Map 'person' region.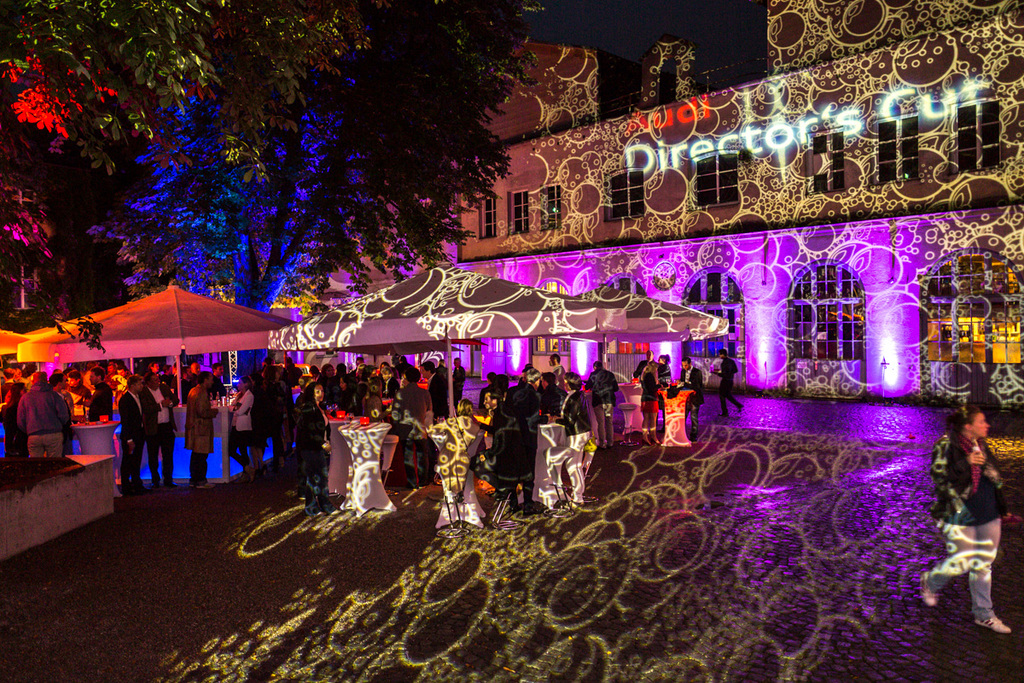
Mapped to <region>589, 361, 618, 443</region>.
